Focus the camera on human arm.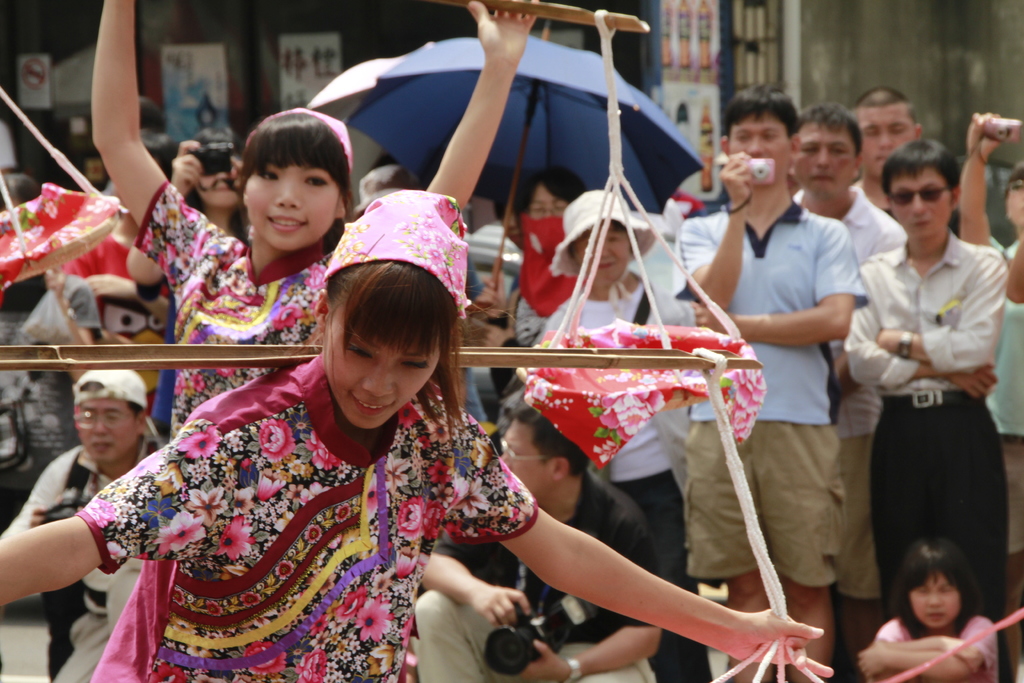
Focus region: l=415, t=529, r=537, b=627.
